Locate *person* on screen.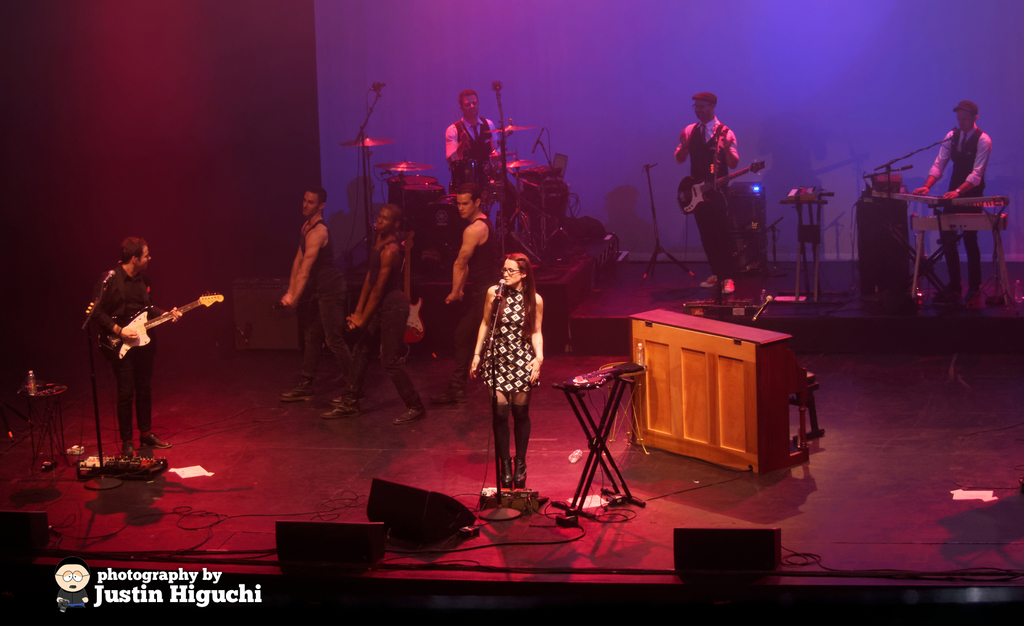
On screen at [x1=909, y1=95, x2=991, y2=307].
